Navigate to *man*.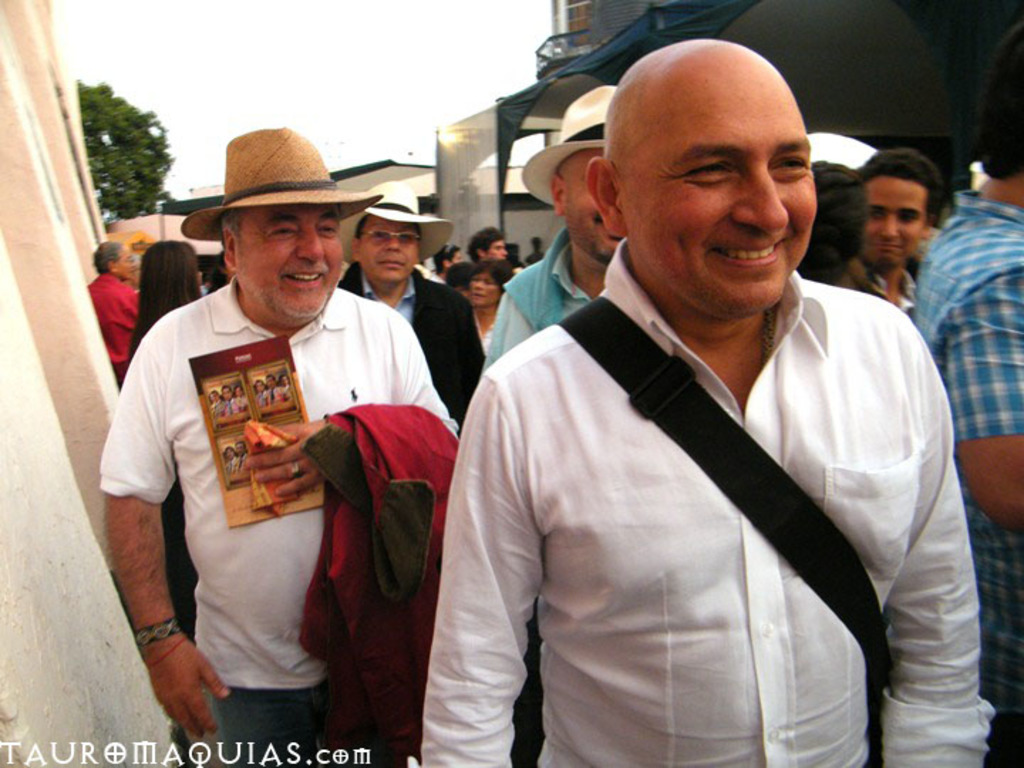
Navigation target: {"left": 407, "top": 27, "right": 1001, "bottom": 767}.
